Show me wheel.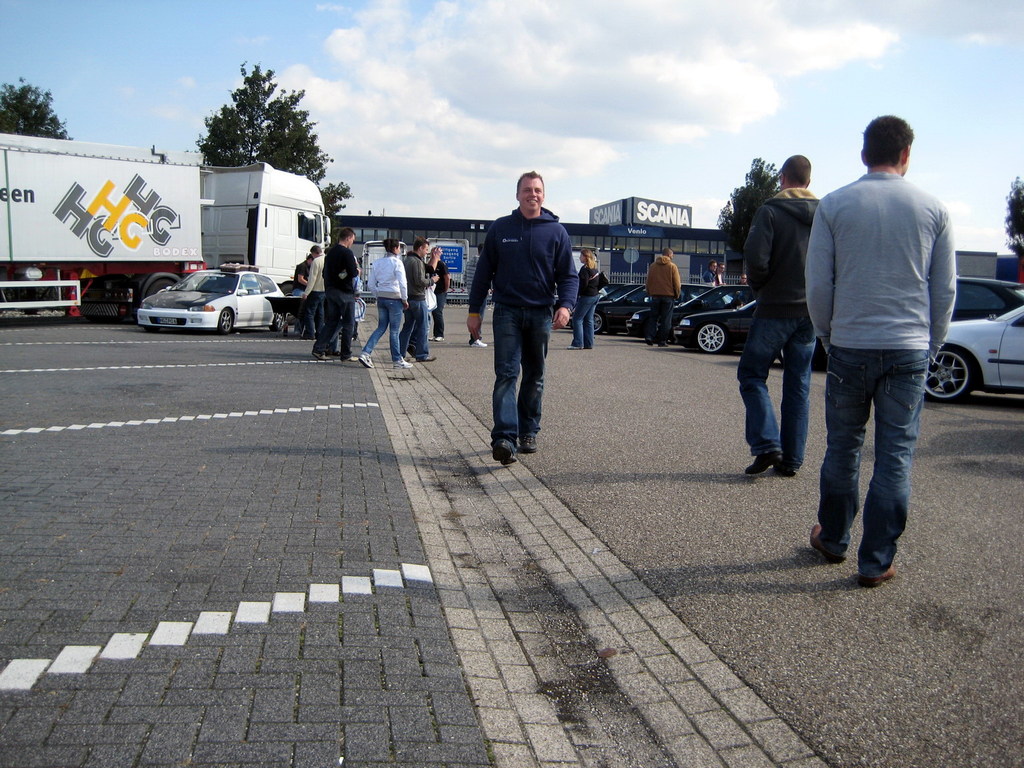
wheel is here: <region>592, 313, 607, 336</region>.
